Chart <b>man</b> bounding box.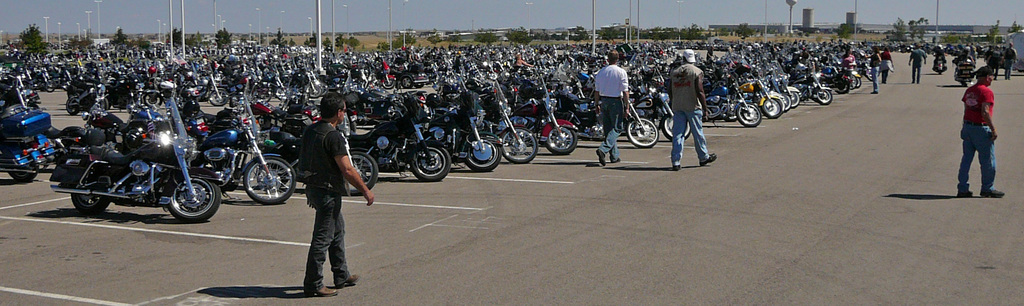
Charted: box=[908, 42, 929, 79].
